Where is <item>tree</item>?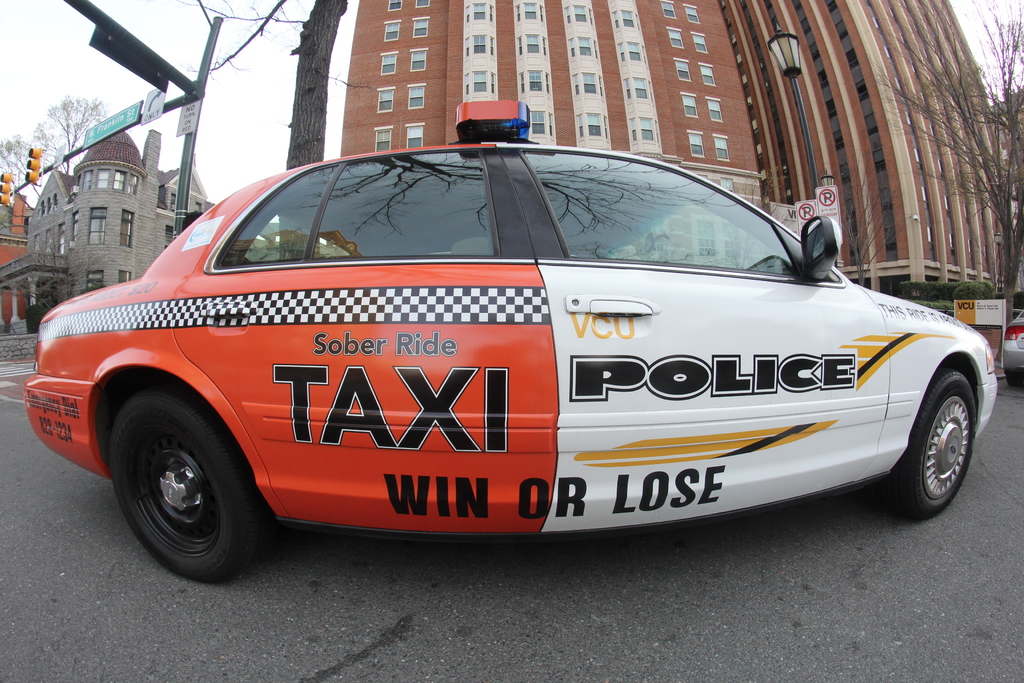
<region>172, 0, 354, 172</region>.
